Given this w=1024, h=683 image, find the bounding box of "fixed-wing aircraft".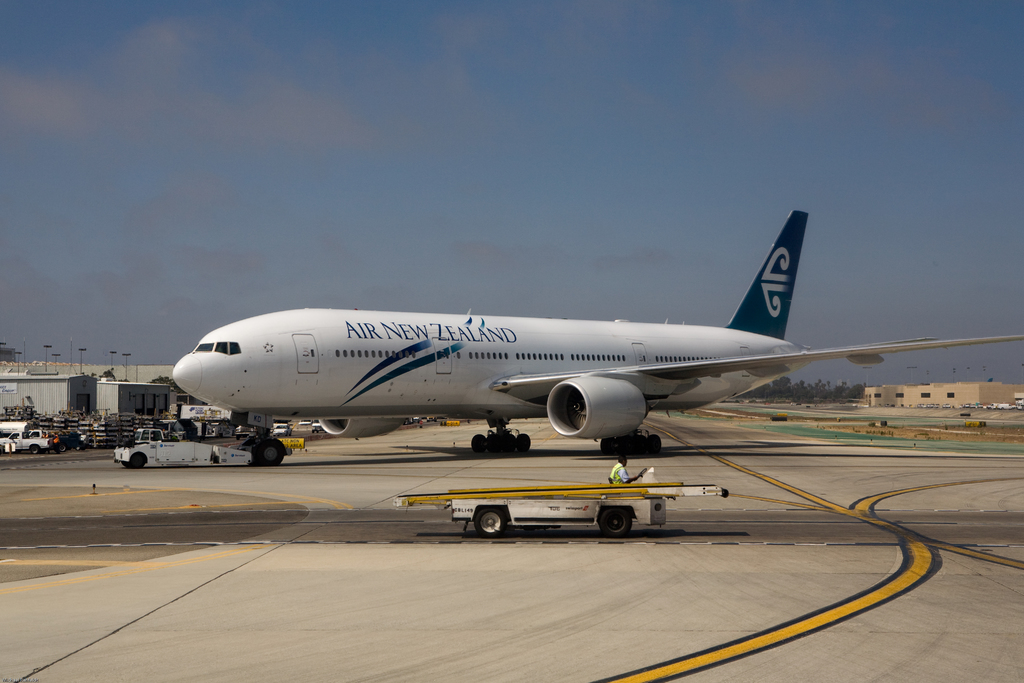
<region>173, 213, 1023, 464</region>.
